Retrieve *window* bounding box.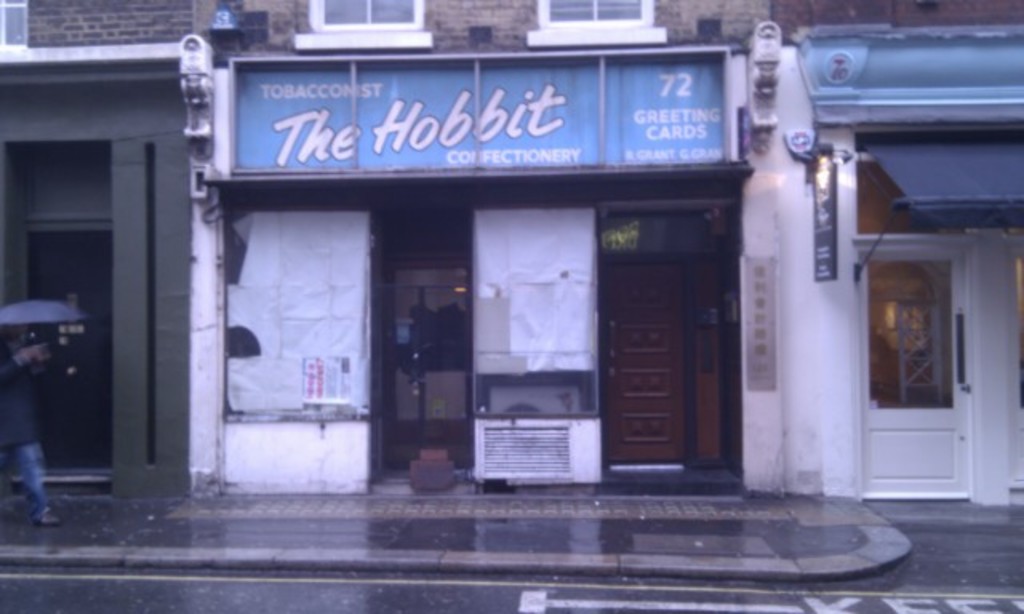
Bounding box: {"left": 13, "top": 227, "right": 109, "bottom": 481}.
